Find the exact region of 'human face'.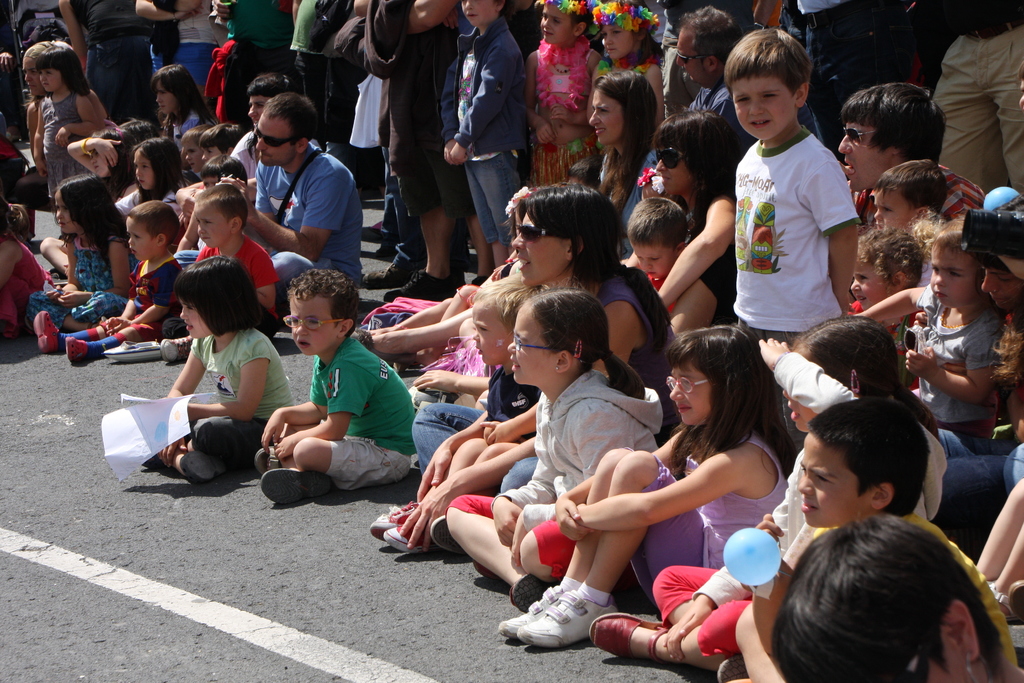
Exact region: box=[55, 186, 83, 237].
